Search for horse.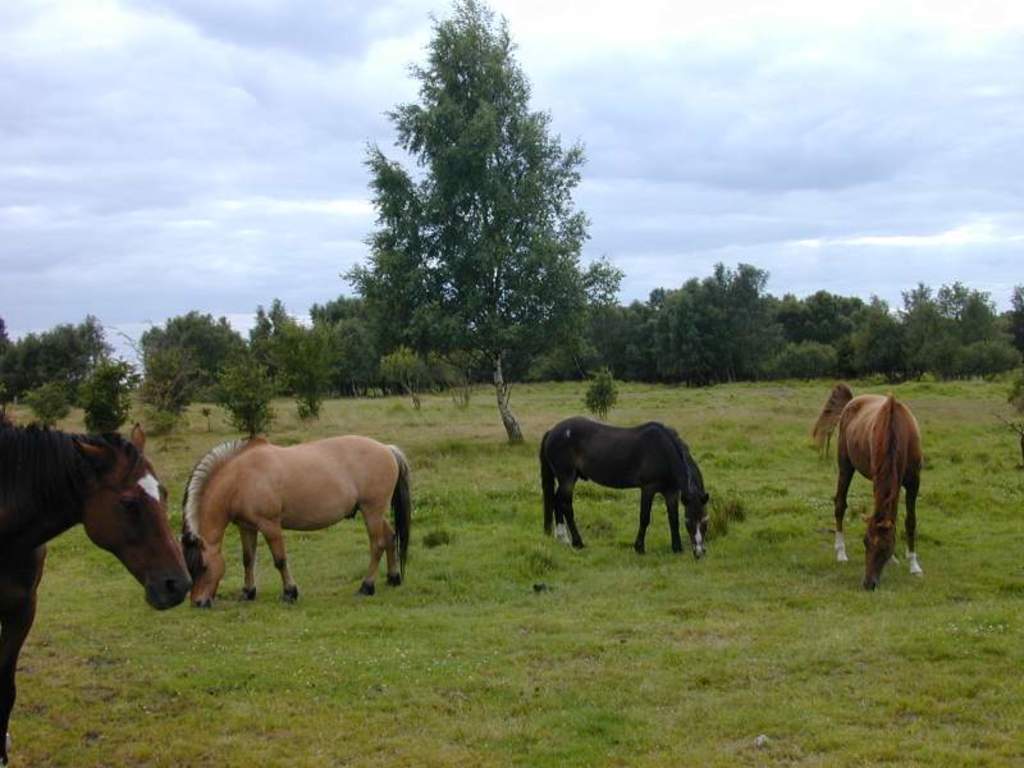
Found at box(188, 438, 412, 605).
